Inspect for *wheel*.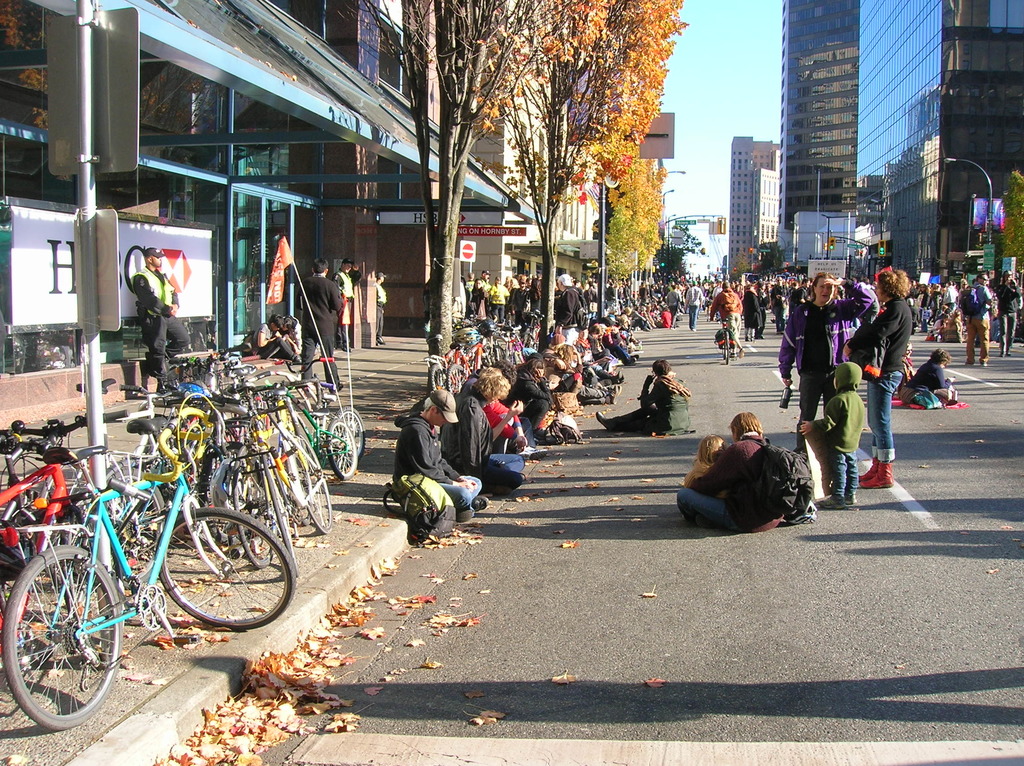
Inspection: box(723, 334, 732, 364).
